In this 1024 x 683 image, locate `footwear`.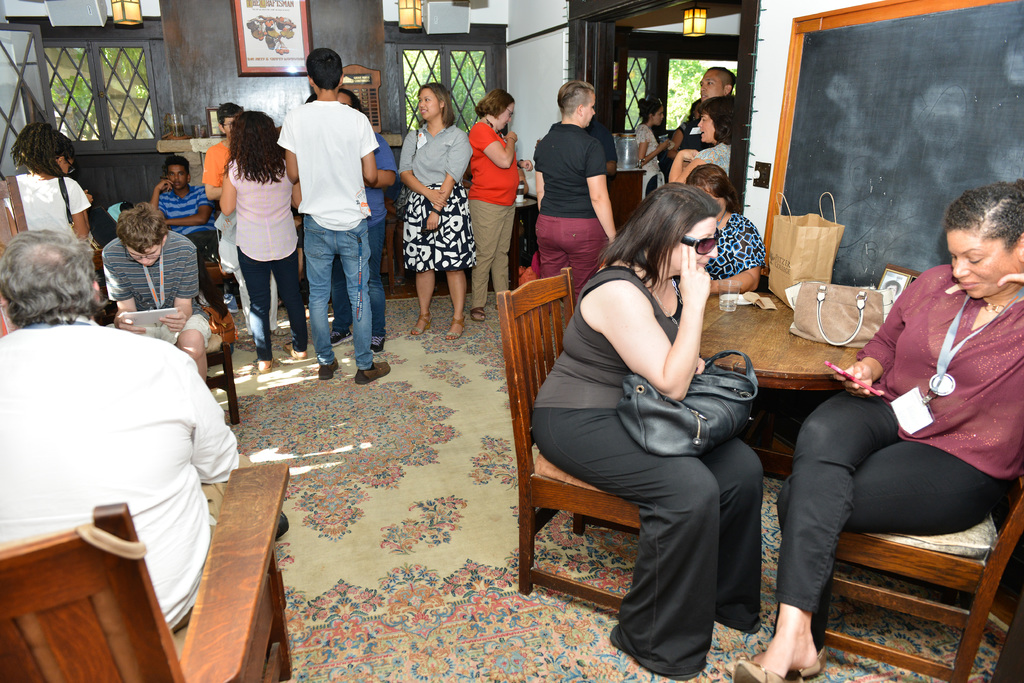
Bounding box: detection(280, 340, 304, 362).
